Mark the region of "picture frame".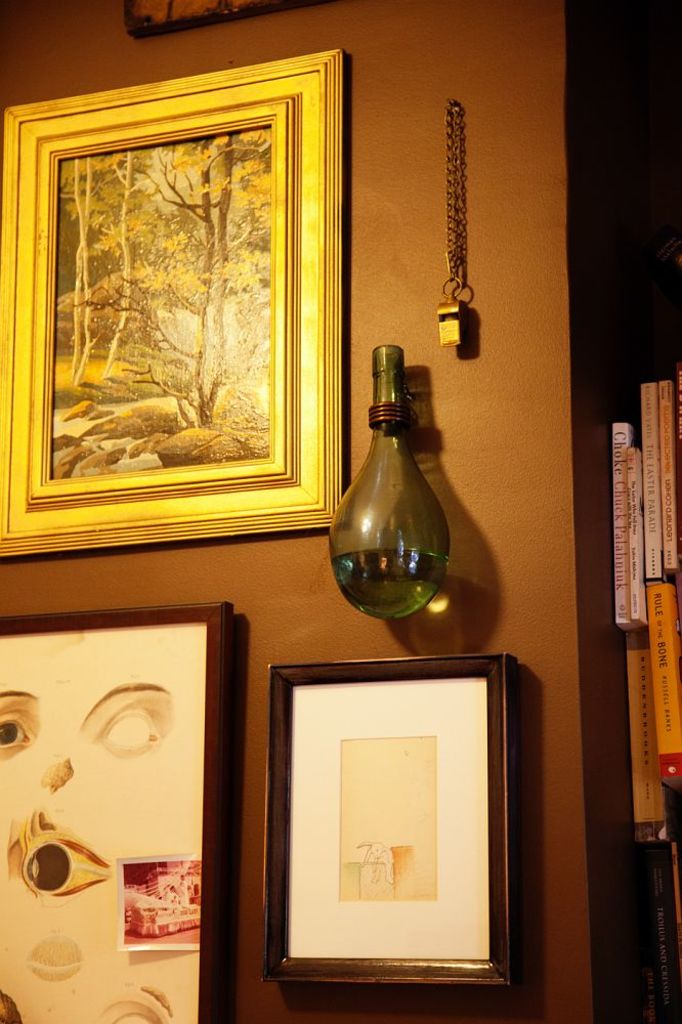
Region: rect(264, 645, 545, 1006).
